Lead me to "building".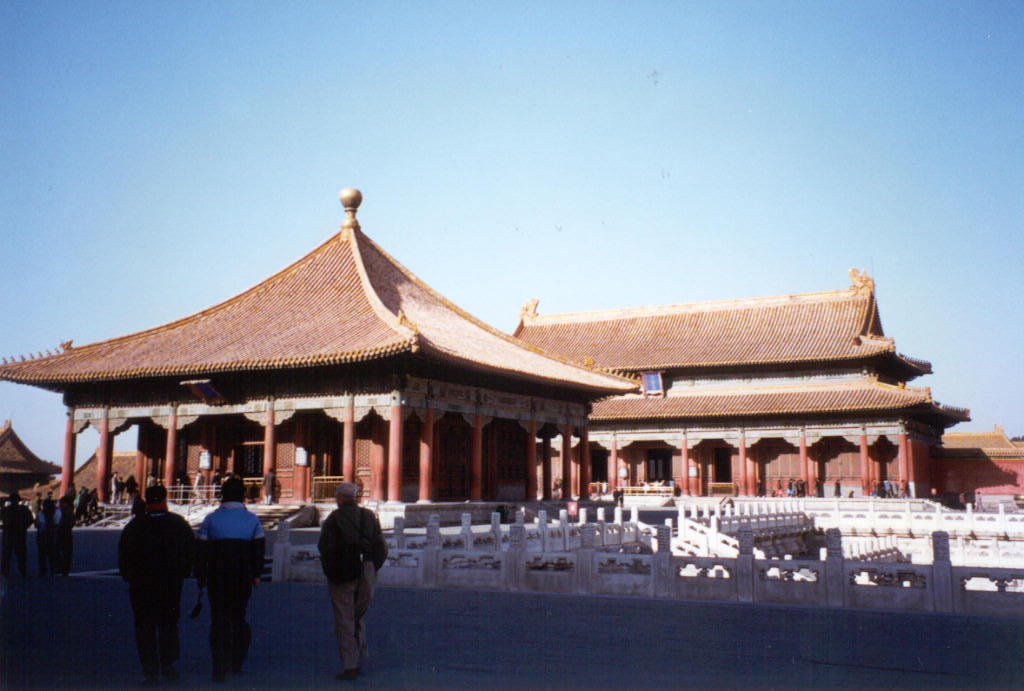
Lead to box=[0, 185, 1023, 536].
